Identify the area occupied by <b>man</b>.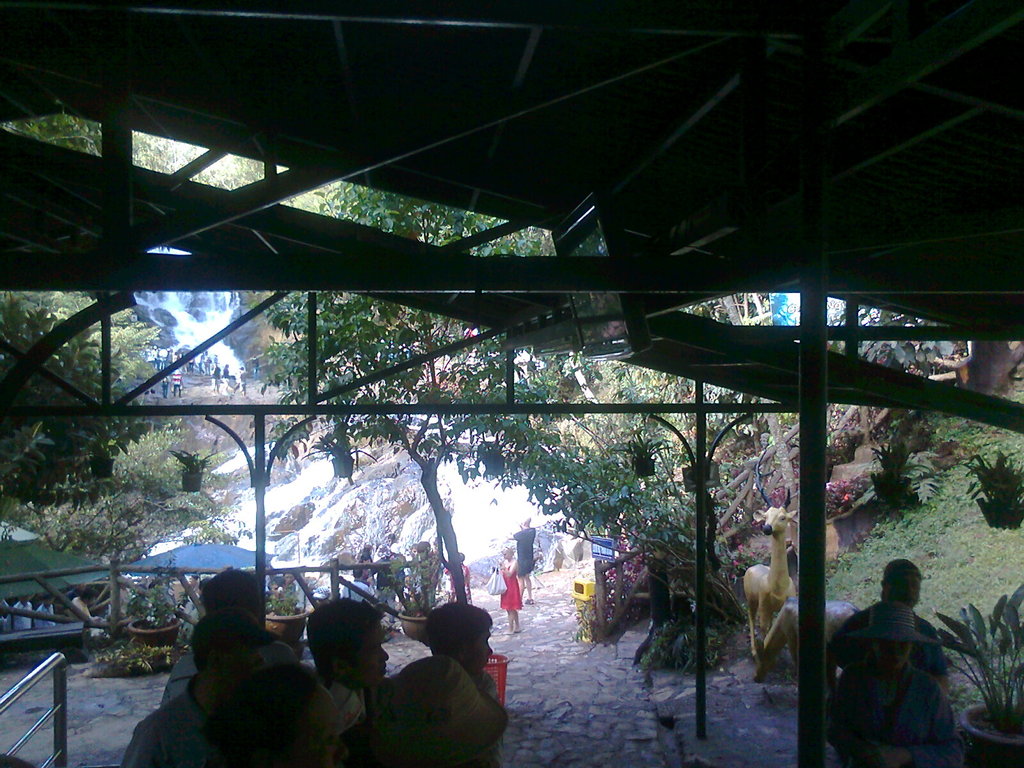
Area: <box>394,606,505,767</box>.
